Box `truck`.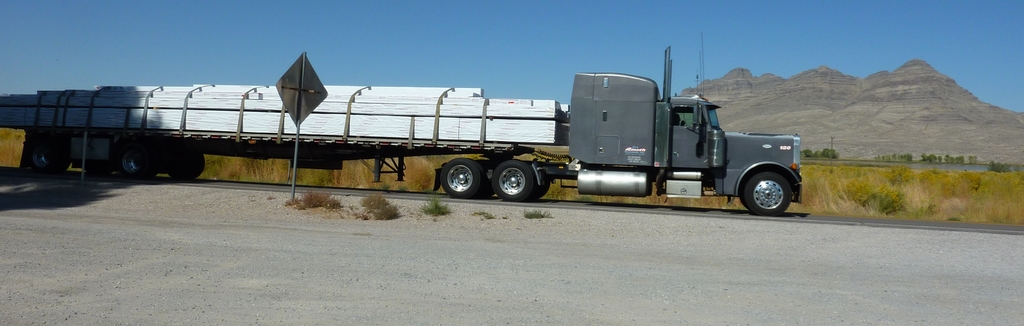
0 44 804 215.
